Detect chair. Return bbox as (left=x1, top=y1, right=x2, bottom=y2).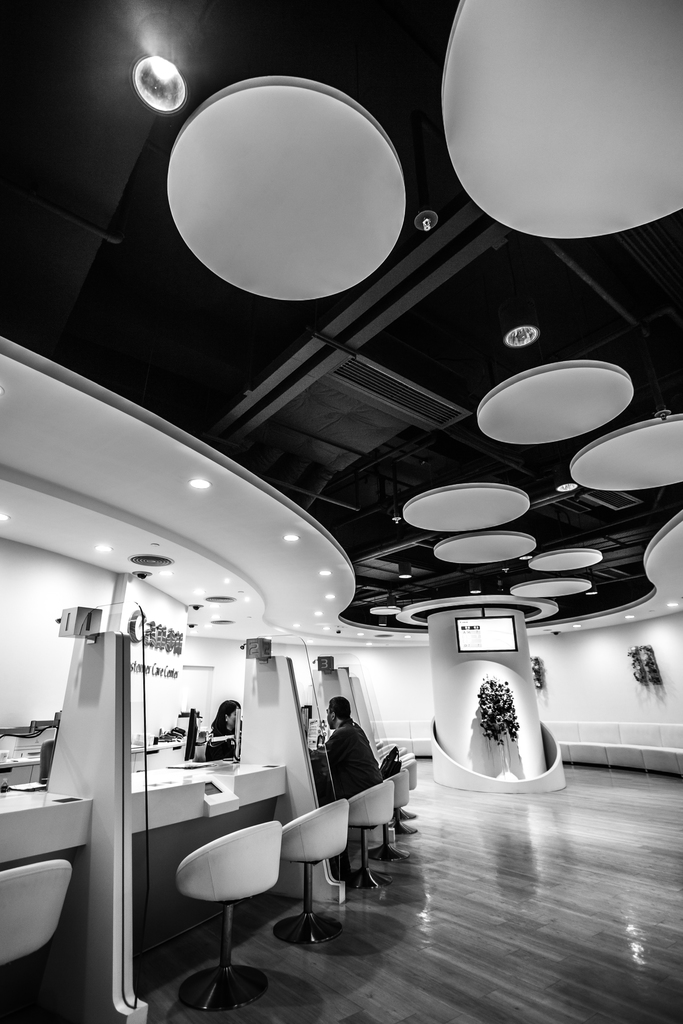
(left=341, top=778, right=395, bottom=888).
